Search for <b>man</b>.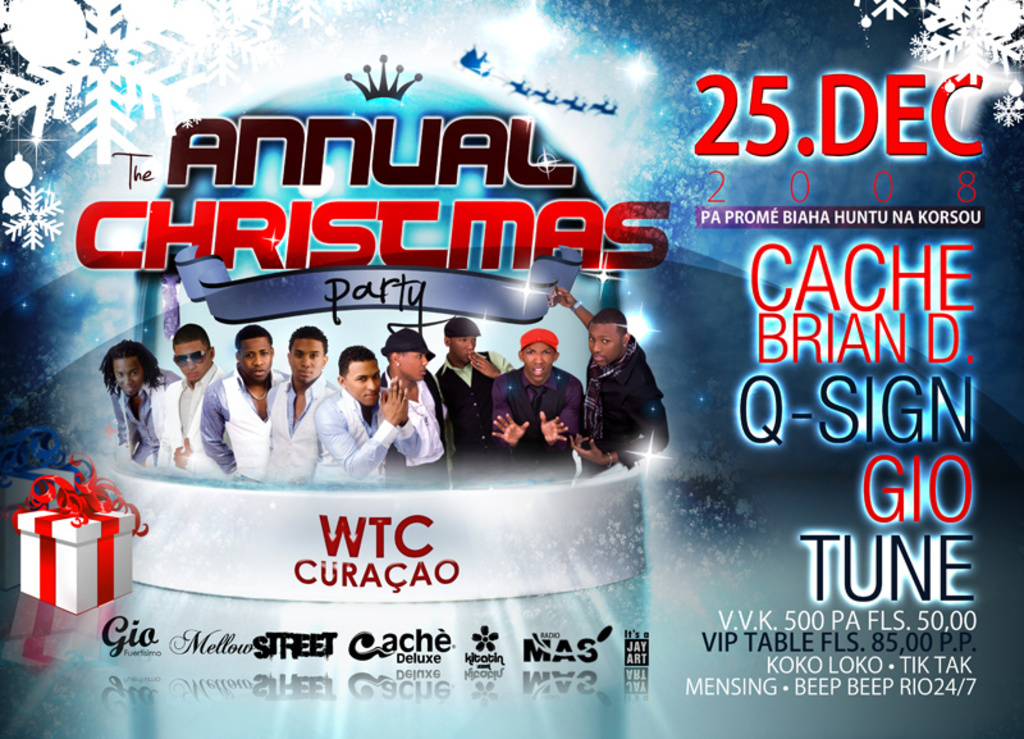
Found at 379:328:461:494.
